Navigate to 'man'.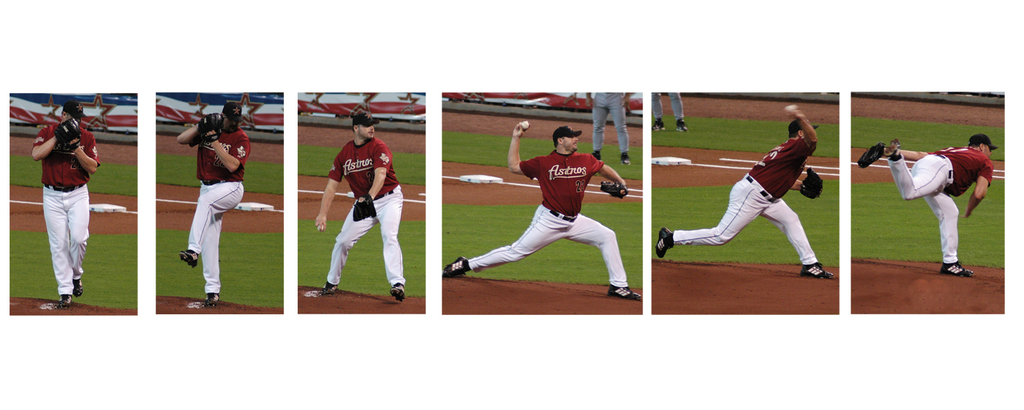
Navigation target: locate(860, 137, 994, 277).
